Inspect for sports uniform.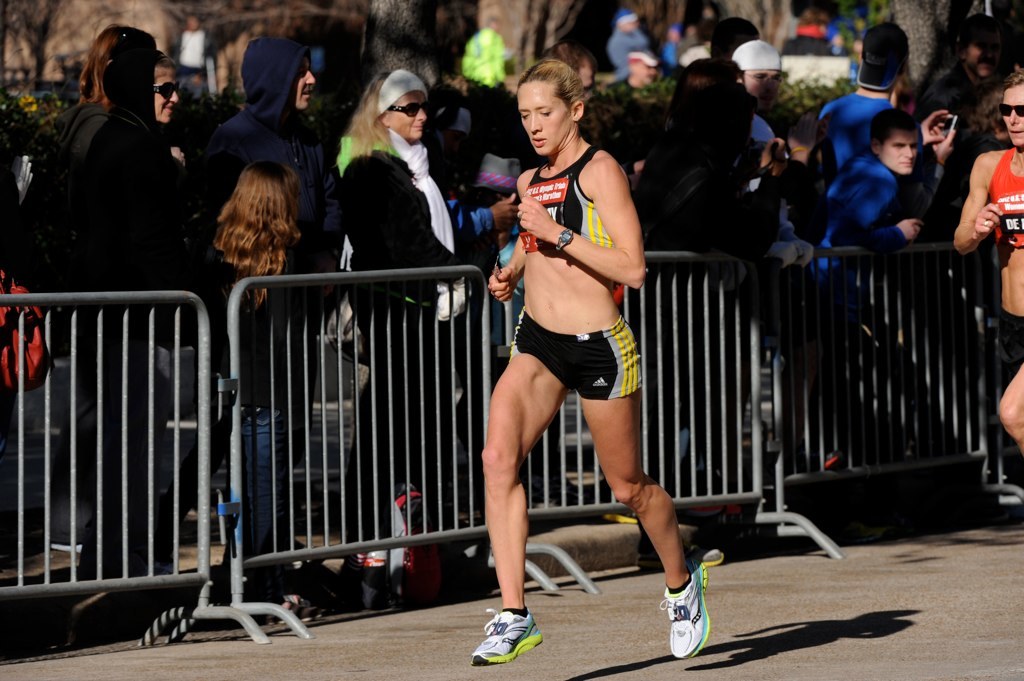
Inspection: [left=323, top=126, right=486, bottom=349].
